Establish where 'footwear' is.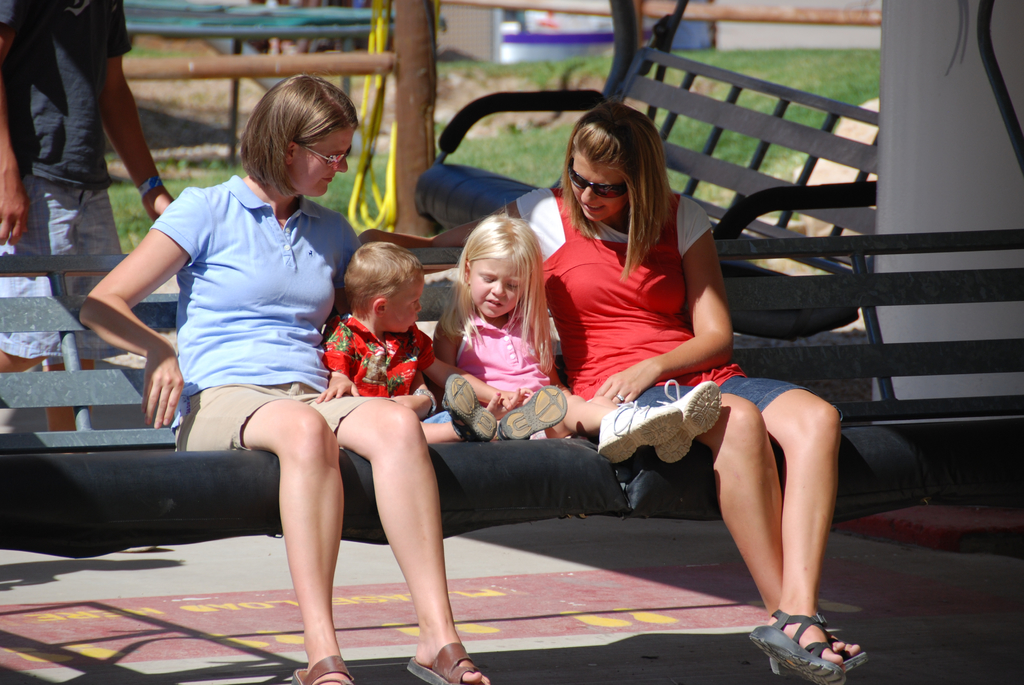
Established at bbox=[594, 395, 682, 468].
